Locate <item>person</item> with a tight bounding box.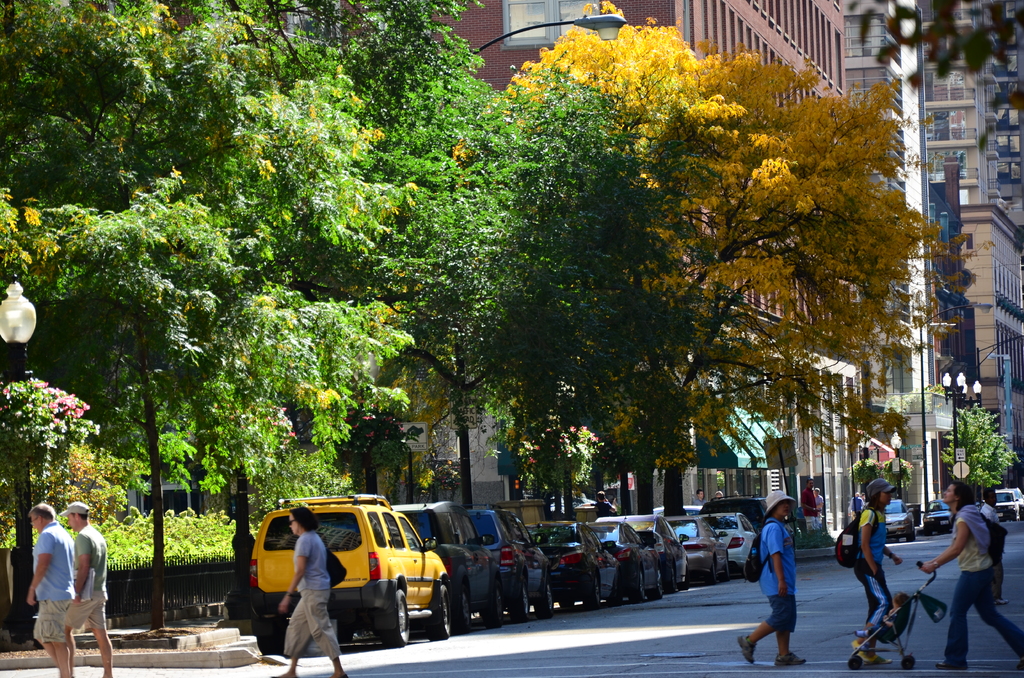
rect(920, 476, 1023, 671).
